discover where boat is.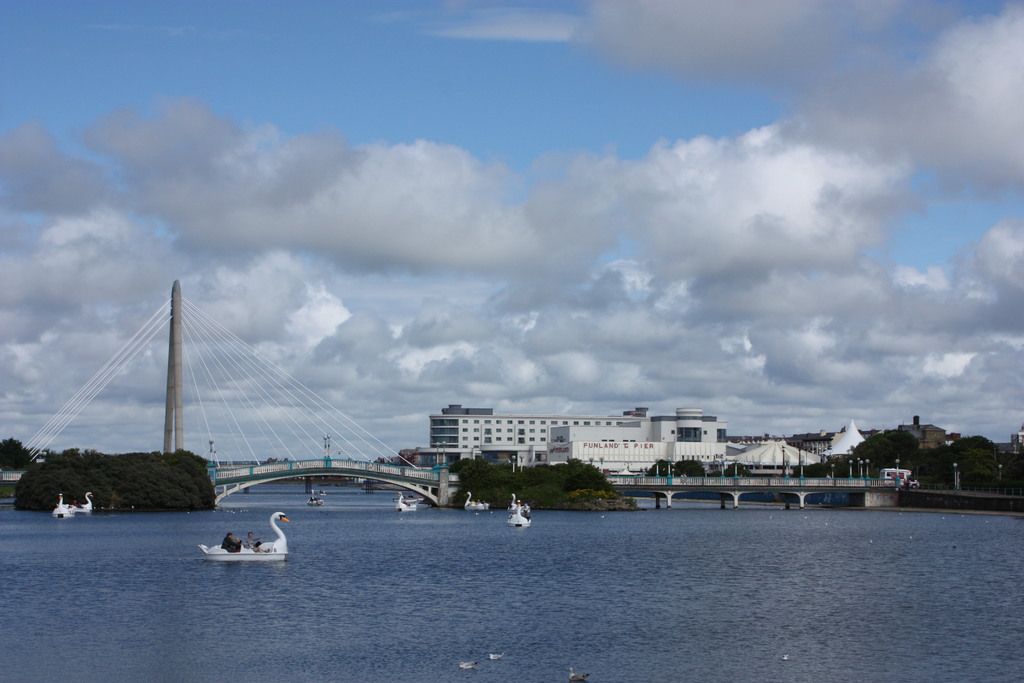
Discovered at {"left": 508, "top": 492, "right": 531, "bottom": 513}.
